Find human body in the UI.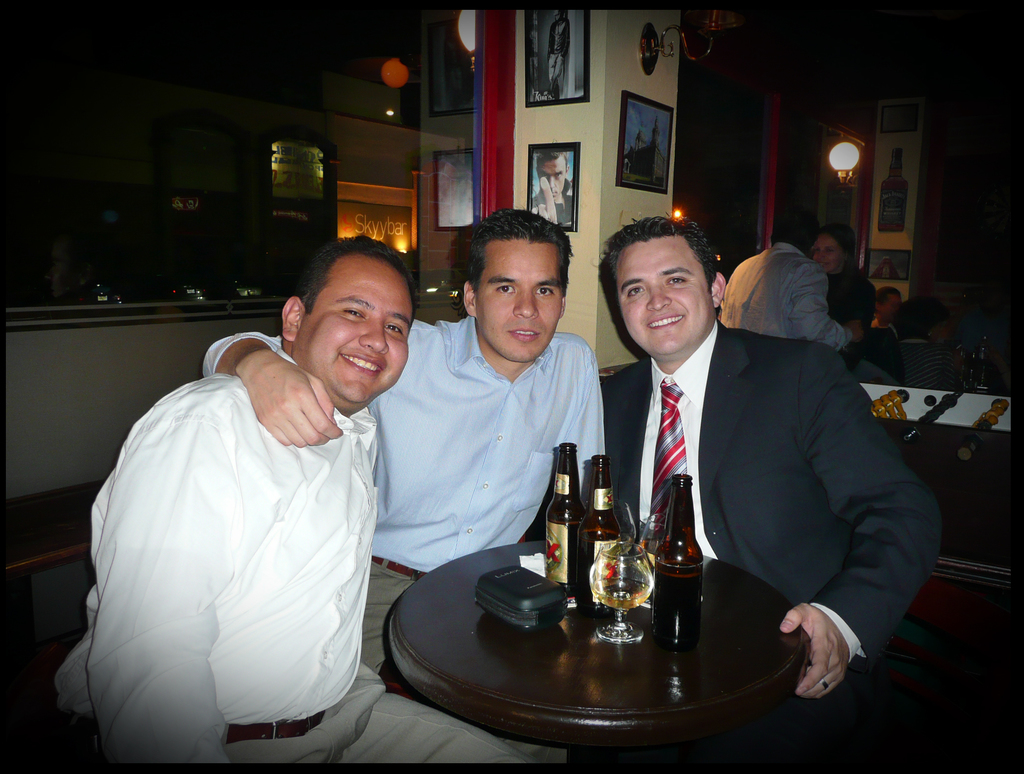
UI element at rect(720, 246, 874, 375).
